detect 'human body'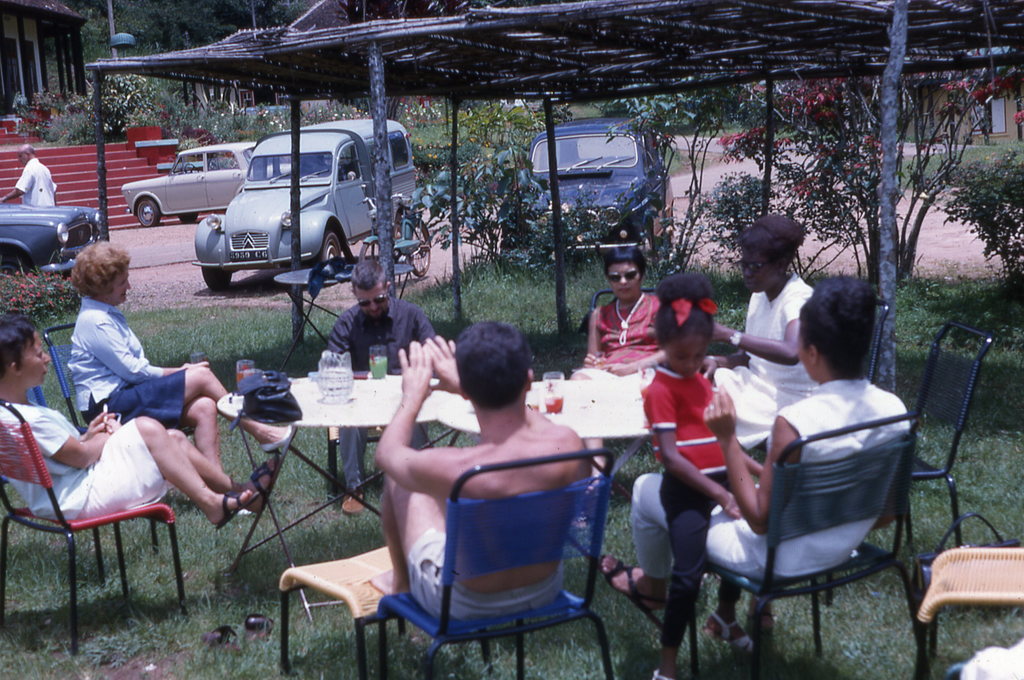
locate(372, 318, 591, 620)
